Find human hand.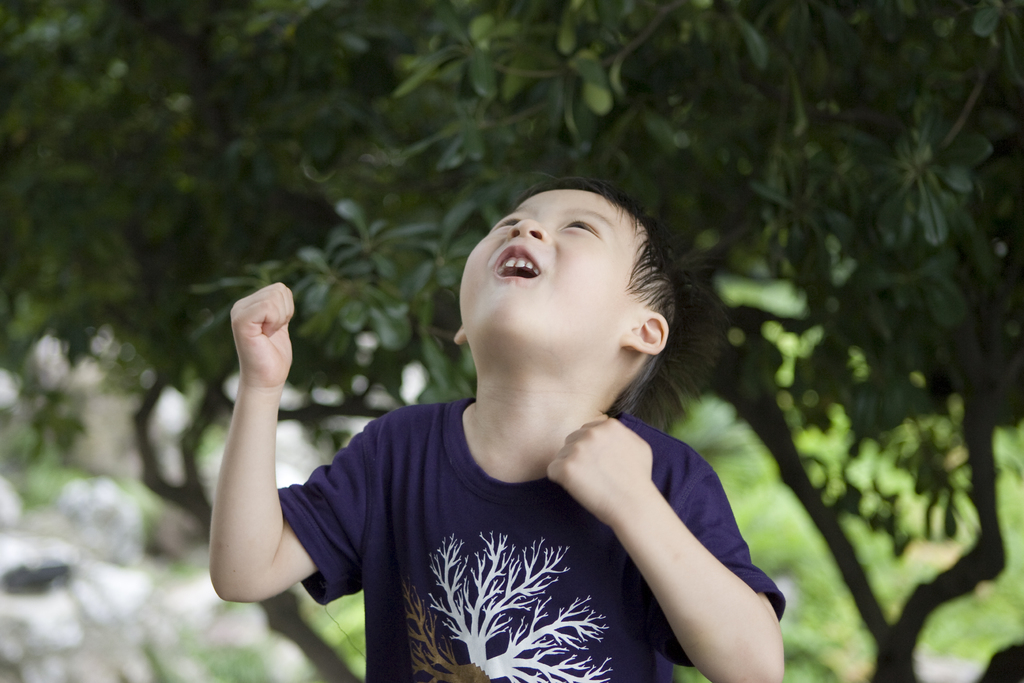
crop(229, 277, 303, 402).
